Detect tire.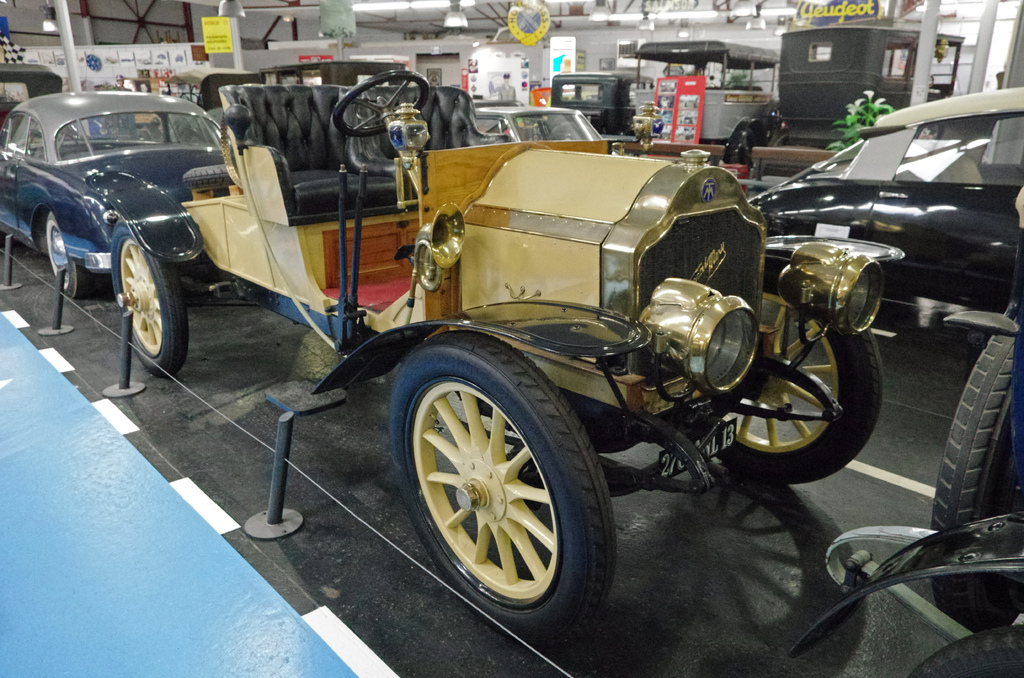
Detected at (left=916, top=343, right=1013, bottom=568).
